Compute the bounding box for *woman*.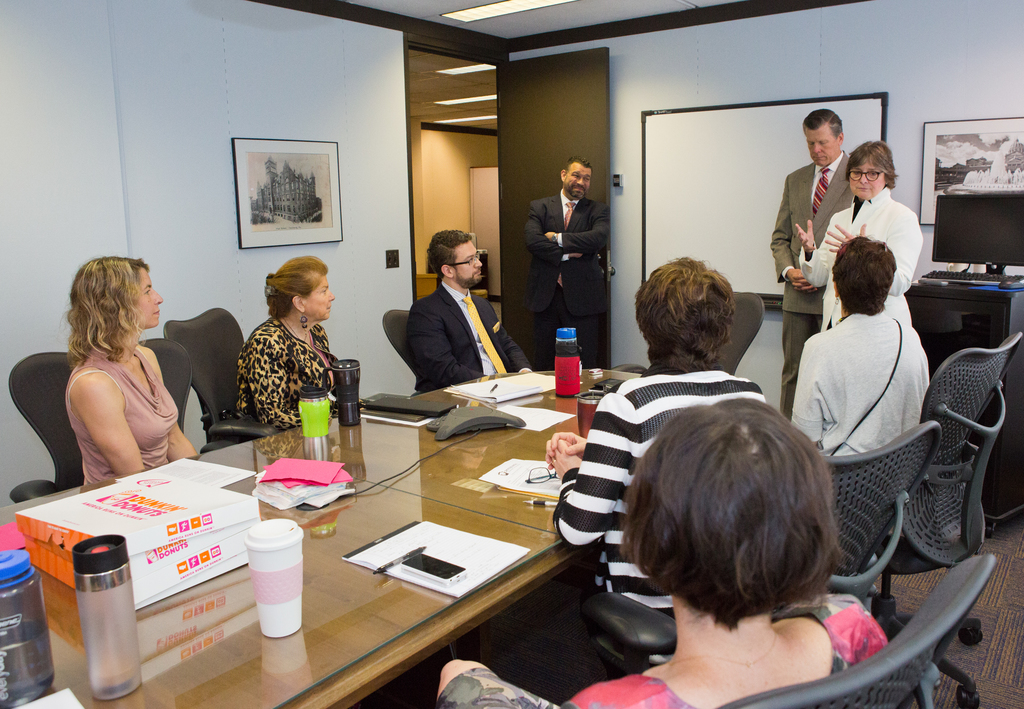
[x1=540, y1=254, x2=769, y2=631].
